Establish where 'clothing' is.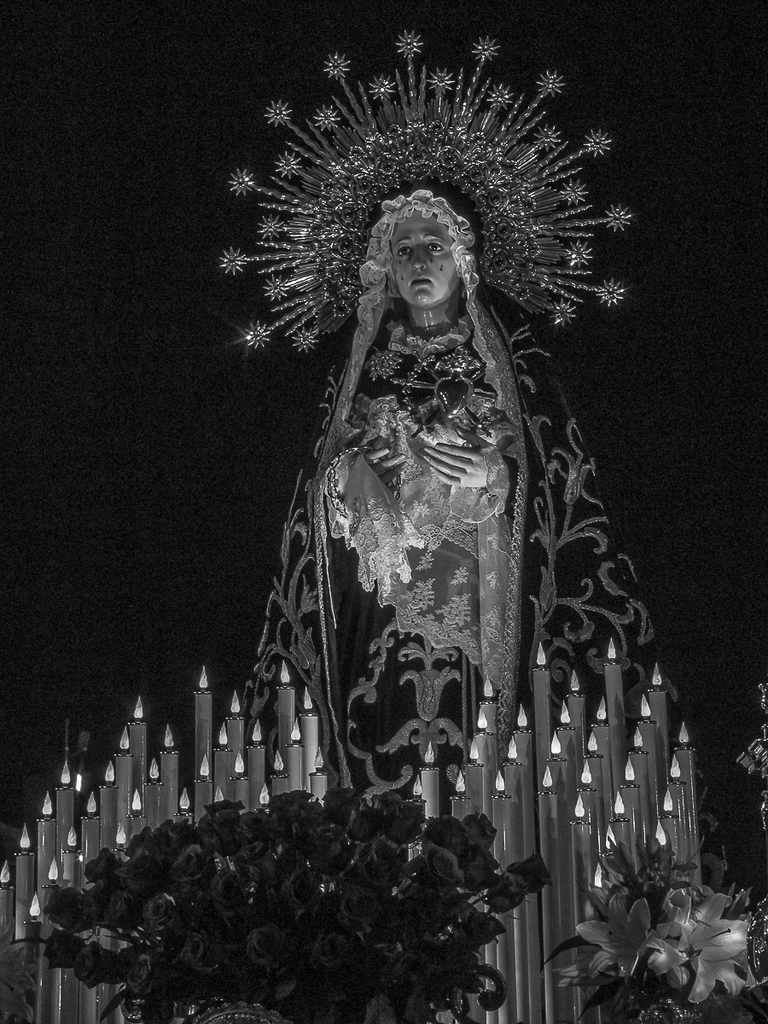
Established at (left=247, top=154, right=624, bottom=851).
